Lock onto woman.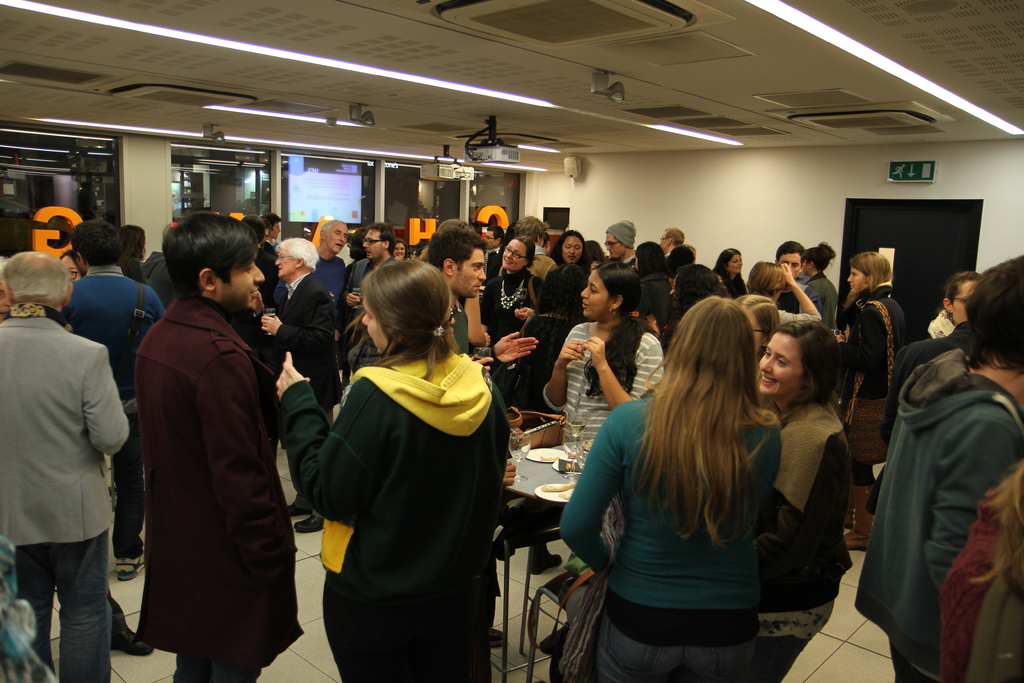
Locked: x1=561, y1=295, x2=783, y2=682.
